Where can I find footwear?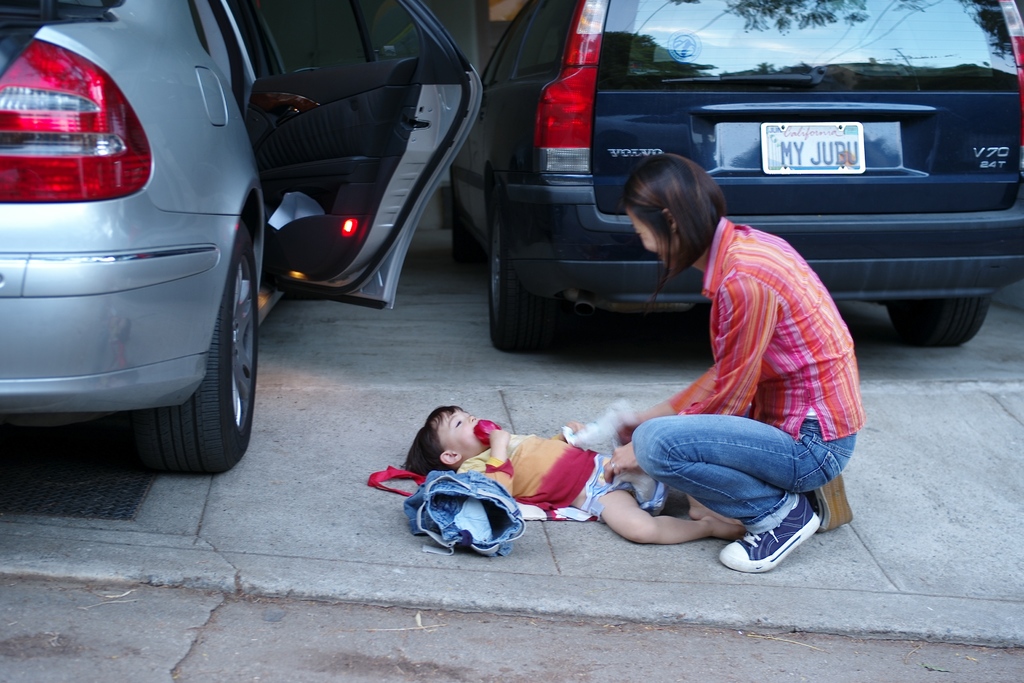
You can find it at [left=807, top=473, right=849, bottom=527].
